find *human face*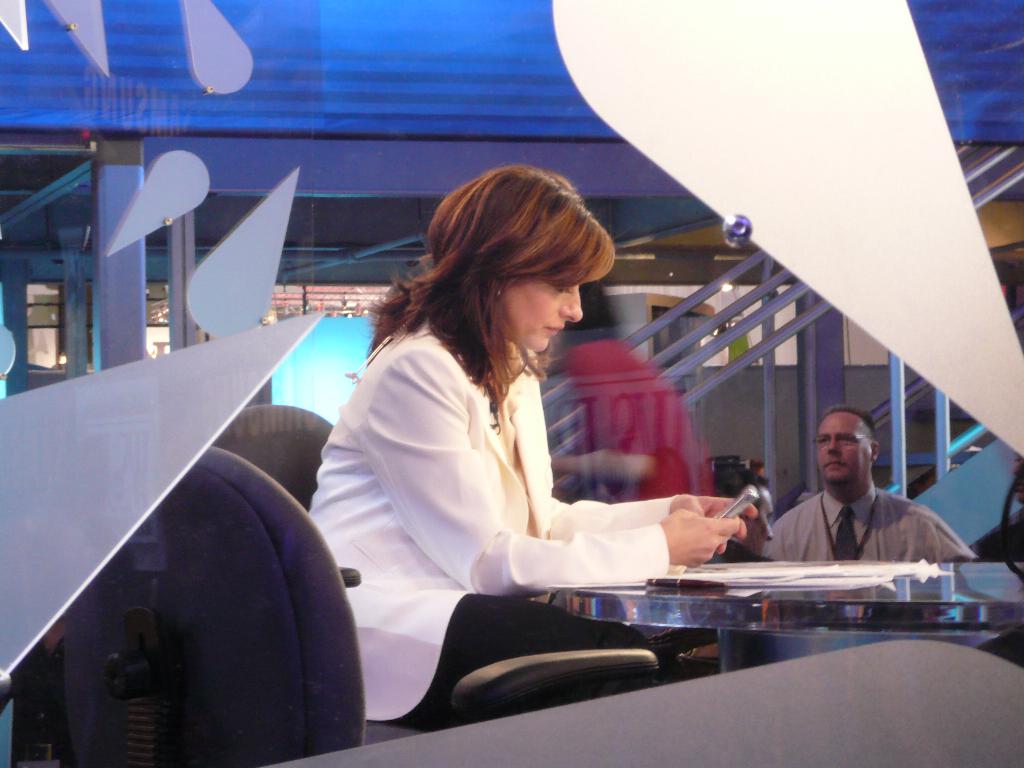
bbox=(813, 414, 872, 488)
